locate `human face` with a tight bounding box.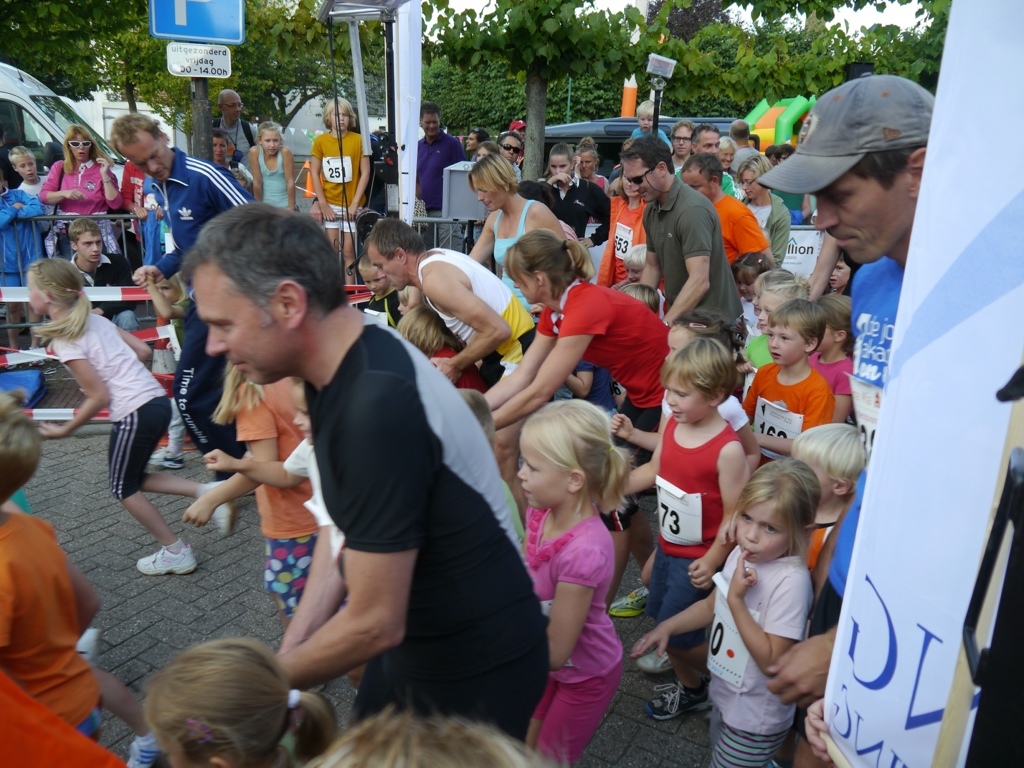
473 175 504 213.
